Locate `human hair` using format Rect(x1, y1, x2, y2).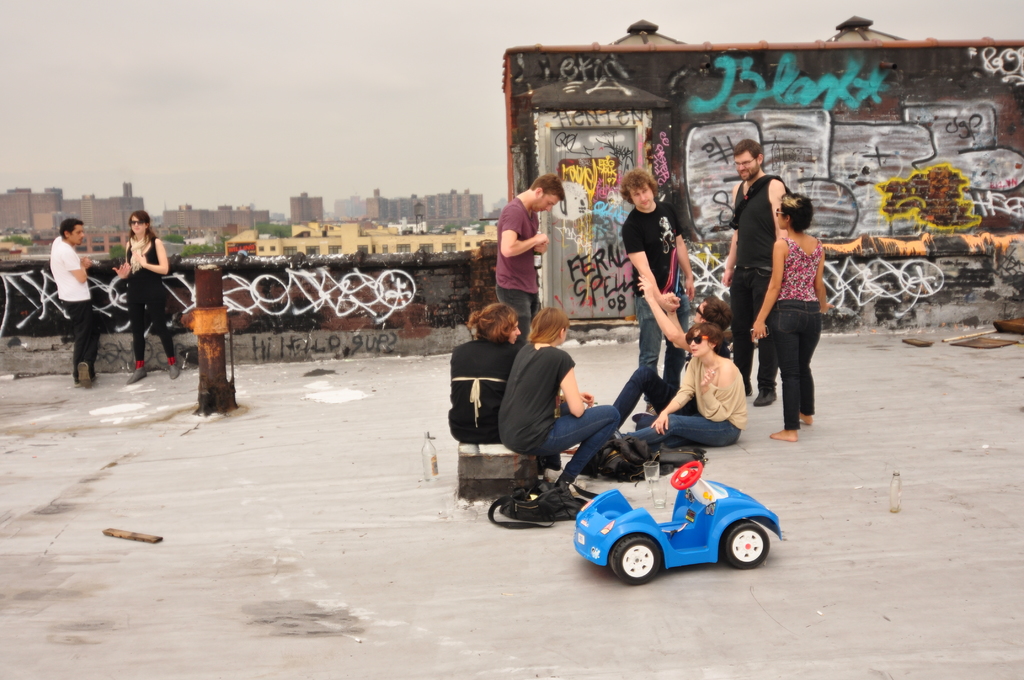
Rect(466, 303, 518, 344).
